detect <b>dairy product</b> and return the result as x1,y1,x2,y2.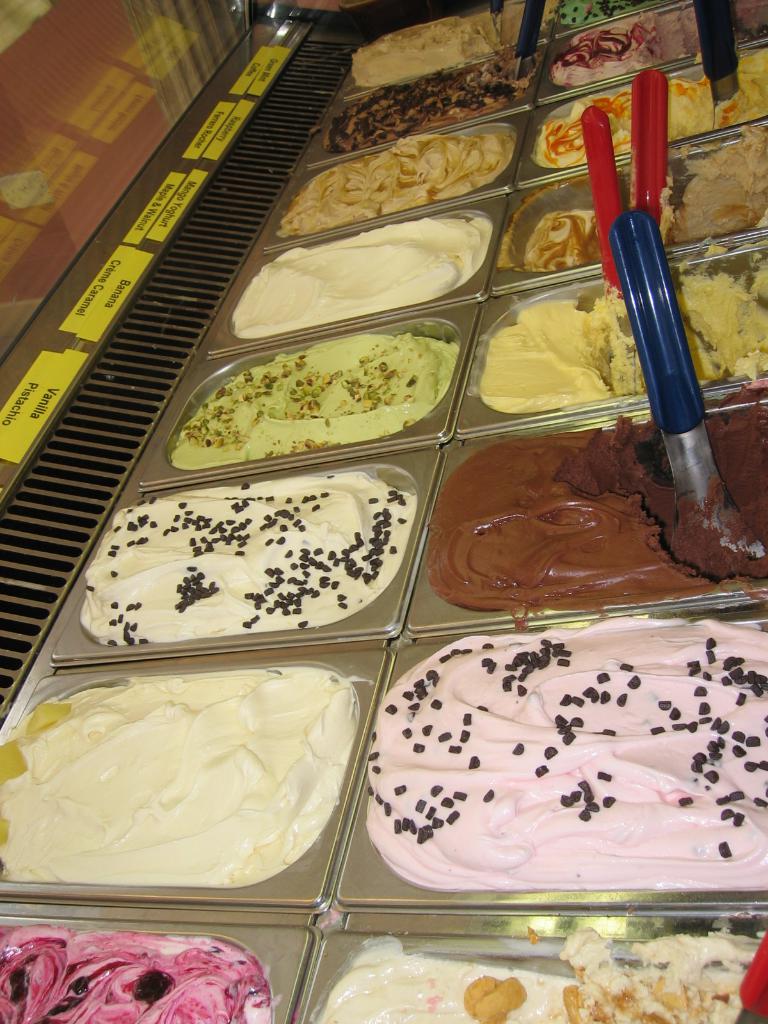
0,668,353,888.
